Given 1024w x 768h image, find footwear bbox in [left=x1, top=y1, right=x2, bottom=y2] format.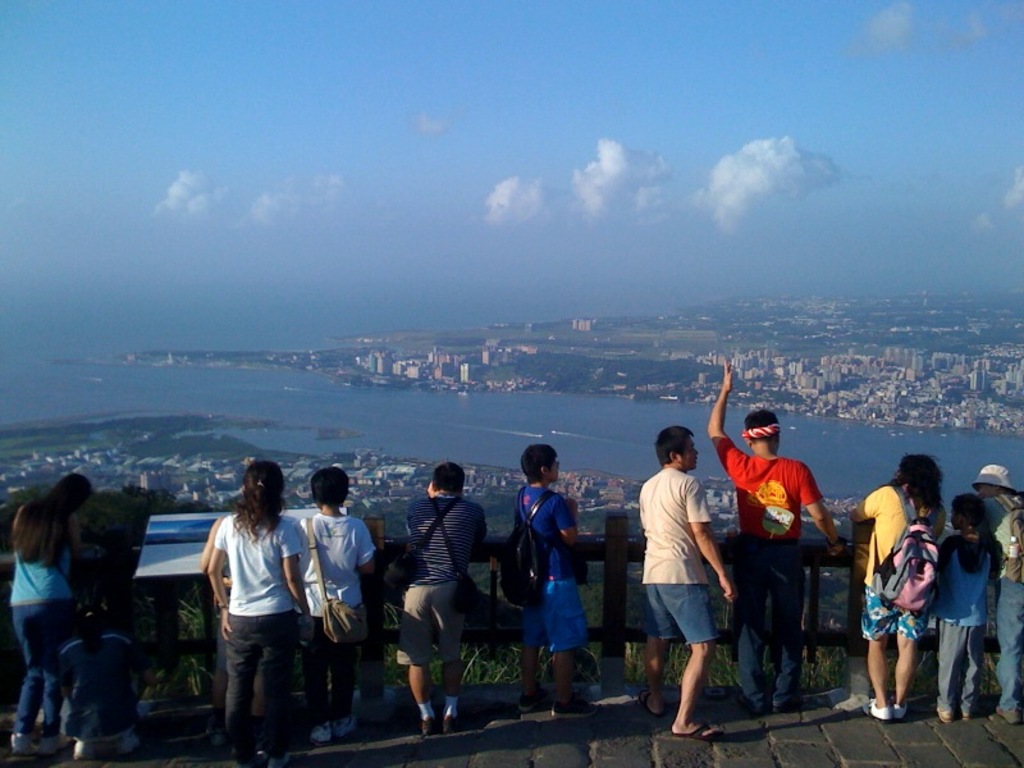
[left=5, top=722, right=38, bottom=762].
